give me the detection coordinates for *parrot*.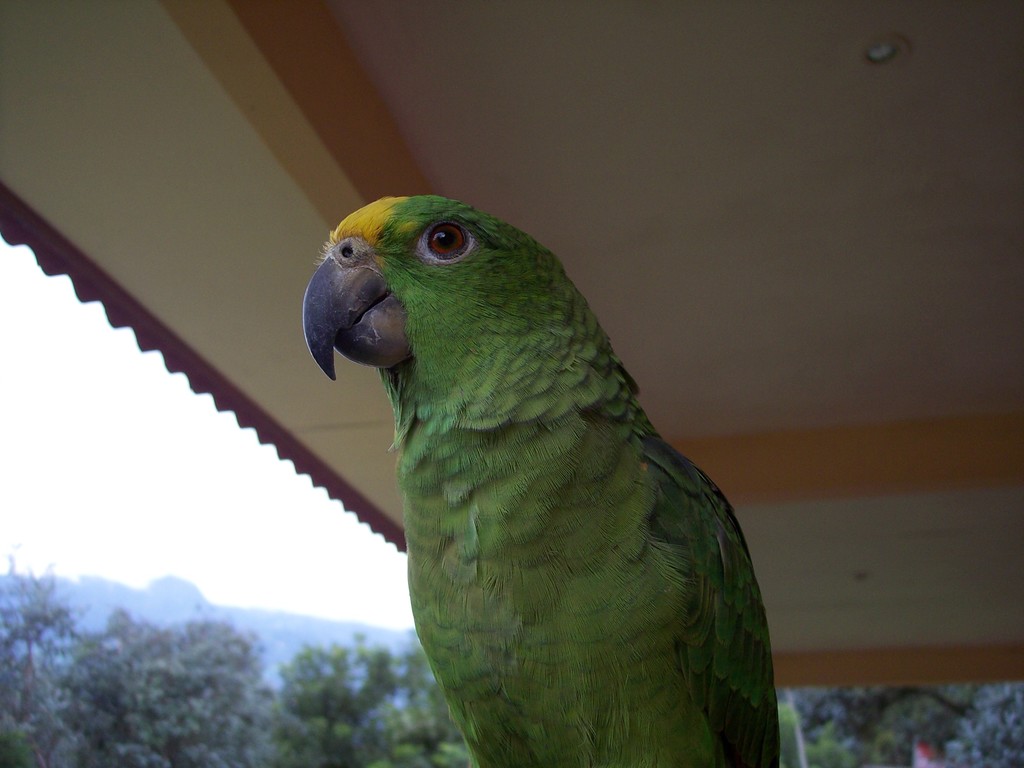
{"x1": 303, "y1": 190, "x2": 782, "y2": 767}.
